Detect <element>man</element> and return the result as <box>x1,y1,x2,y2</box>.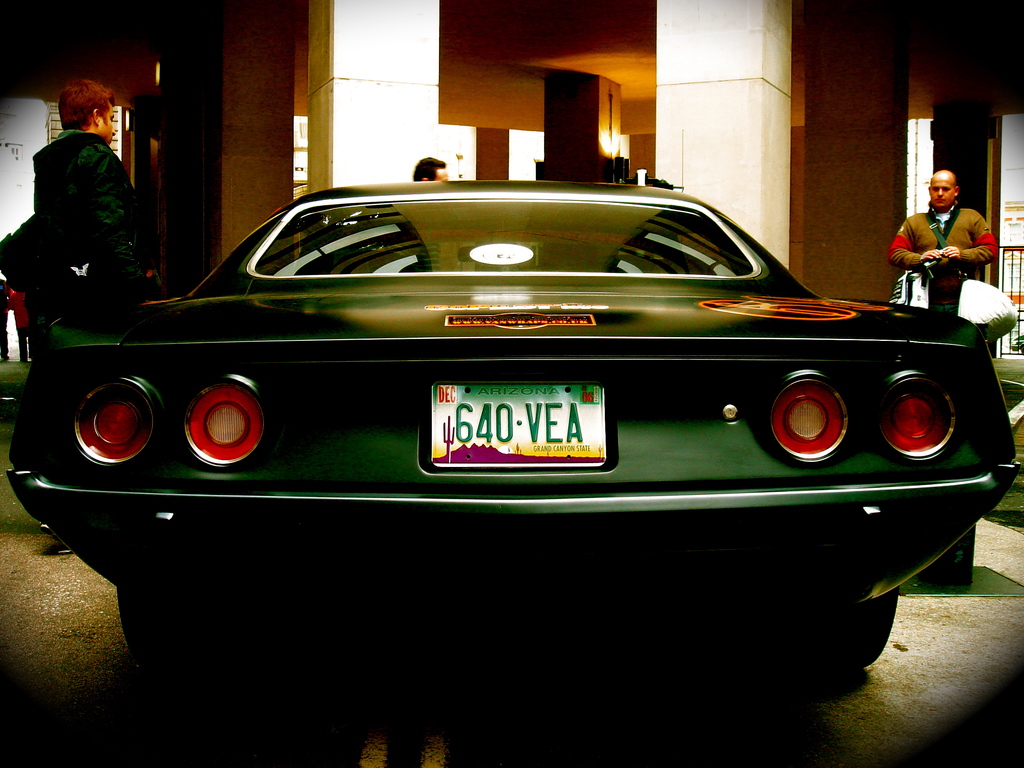
<box>30,76,163,556</box>.
